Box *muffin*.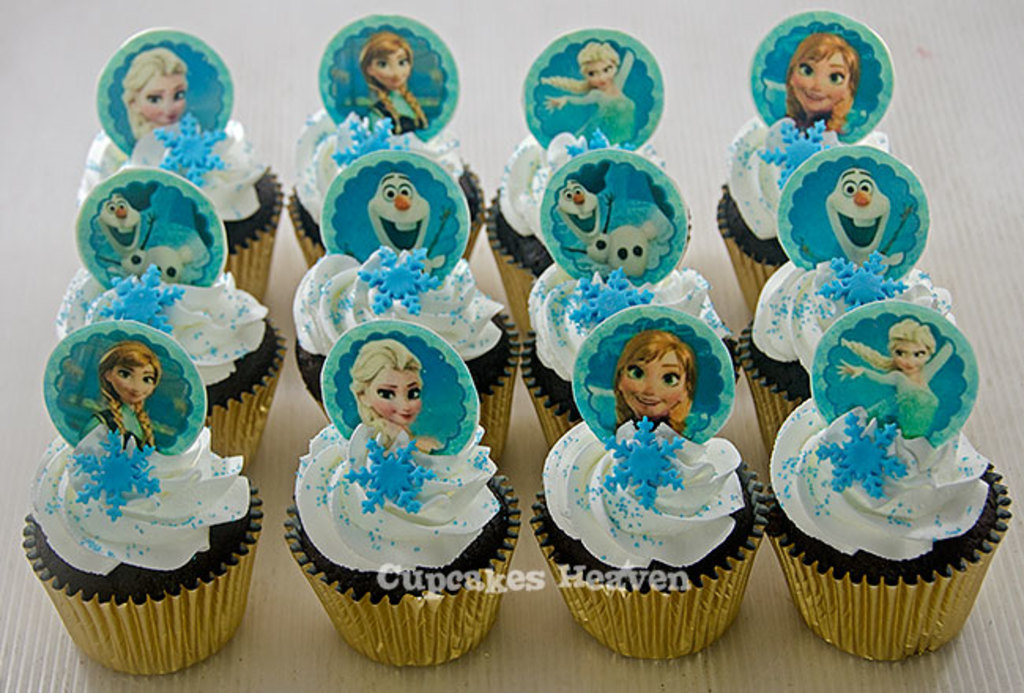
[x1=710, y1=2, x2=904, y2=332].
